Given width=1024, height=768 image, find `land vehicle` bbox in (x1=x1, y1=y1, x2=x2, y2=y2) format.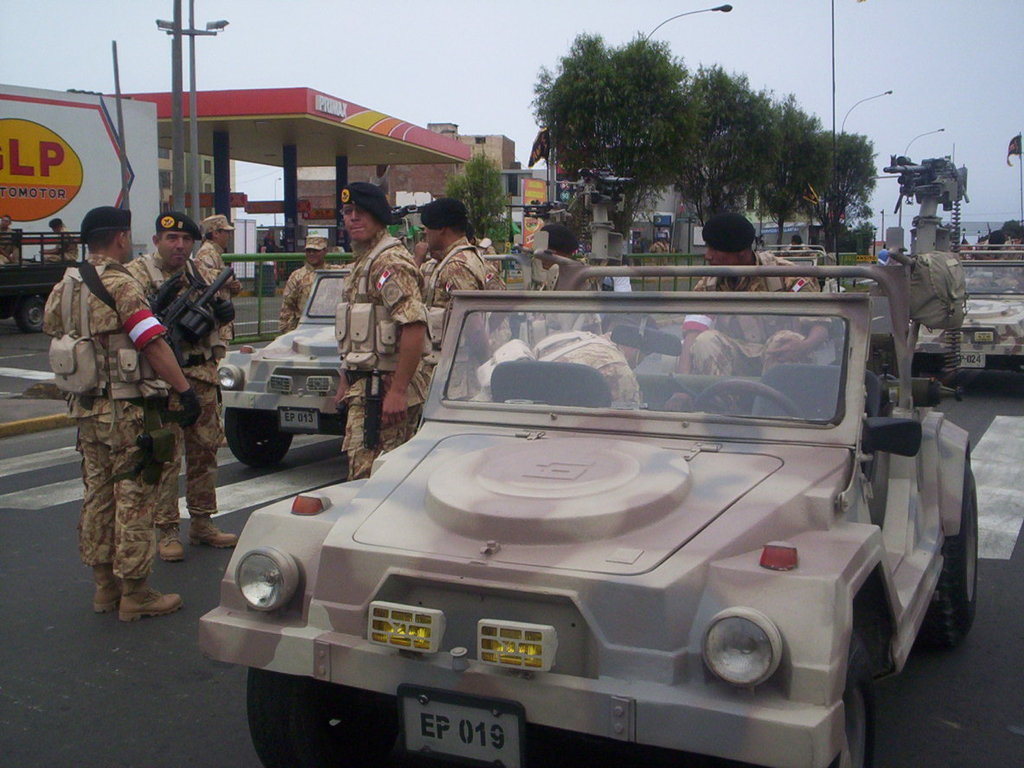
(x1=209, y1=269, x2=357, y2=472).
